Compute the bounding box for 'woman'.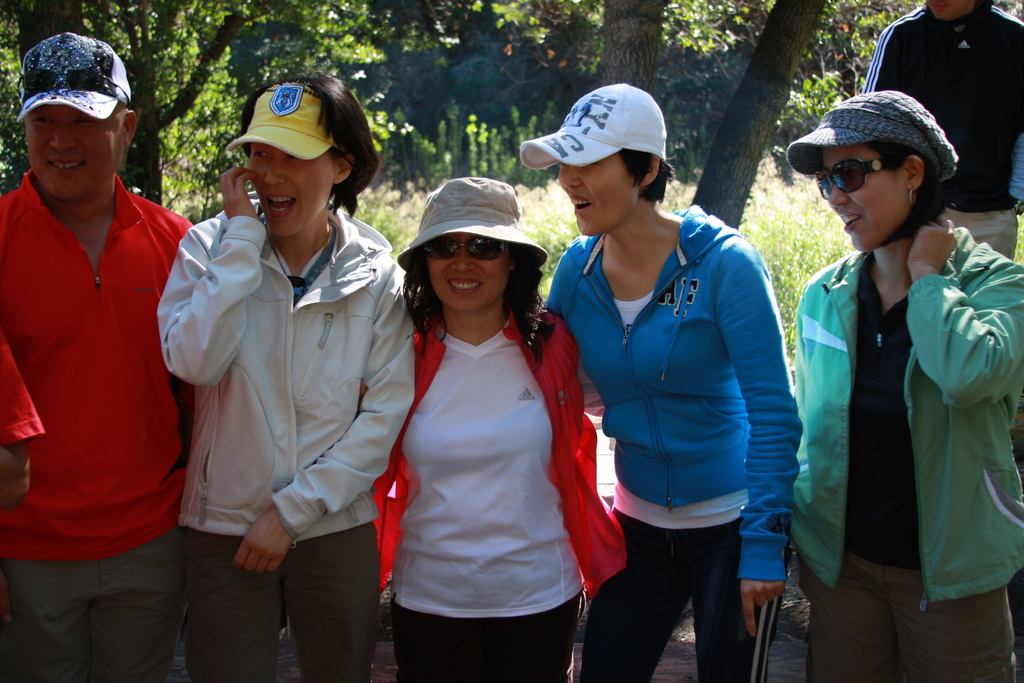
[147, 68, 414, 682].
